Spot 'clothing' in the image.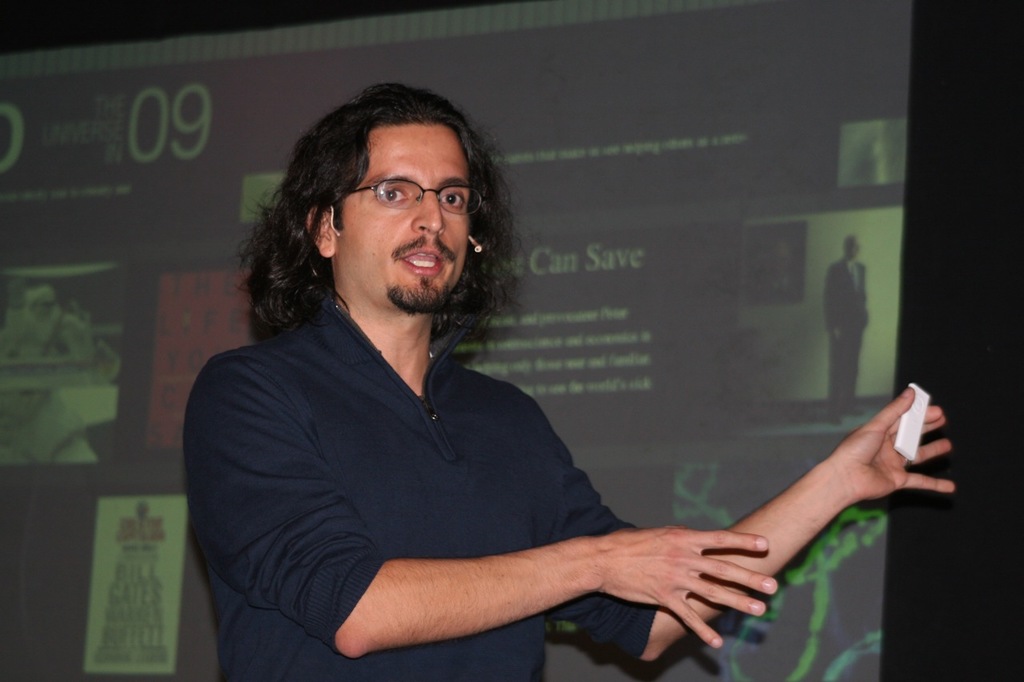
'clothing' found at bbox(182, 300, 656, 681).
